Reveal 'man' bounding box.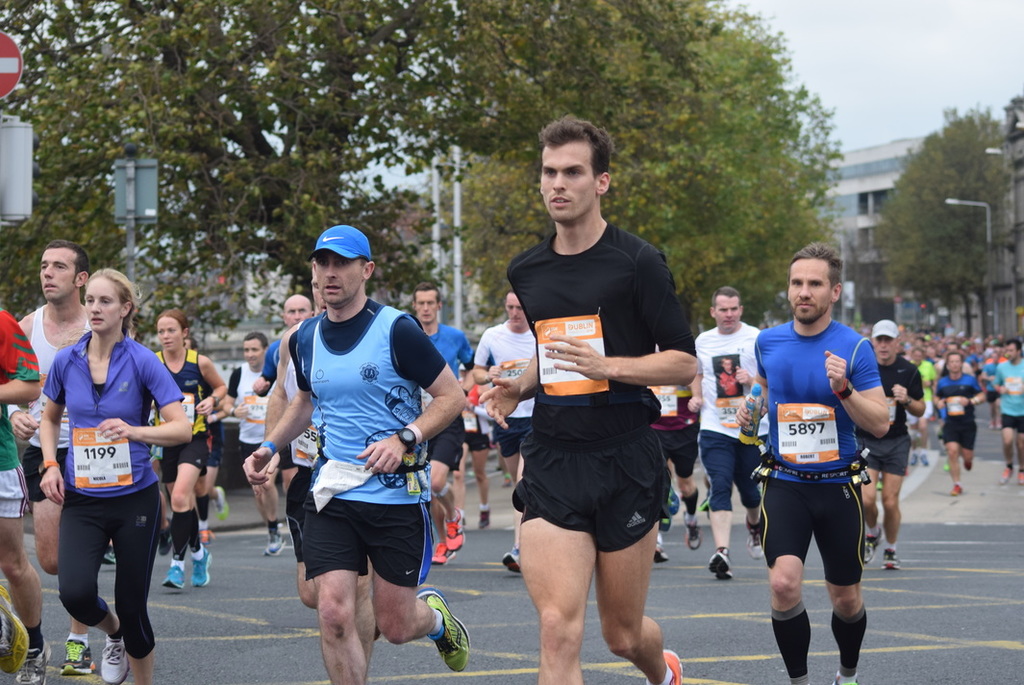
Revealed: [649,378,703,564].
